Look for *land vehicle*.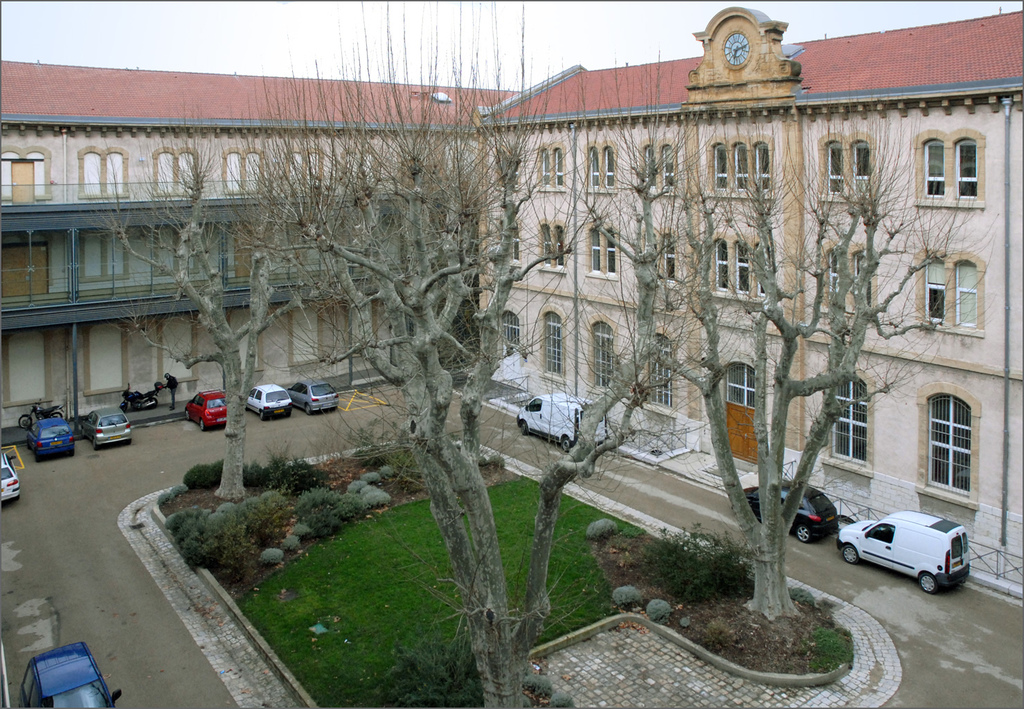
Found: bbox(0, 454, 18, 505).
